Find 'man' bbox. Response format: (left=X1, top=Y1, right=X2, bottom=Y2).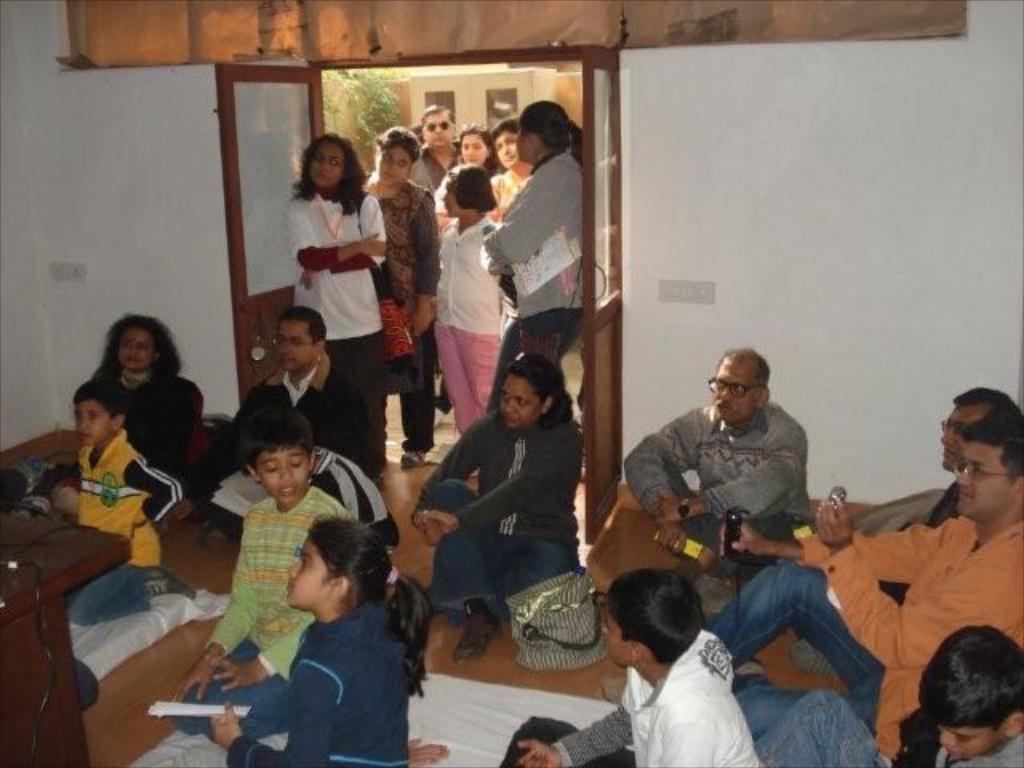
(left=394, top=109, right=466, bottom=194).
